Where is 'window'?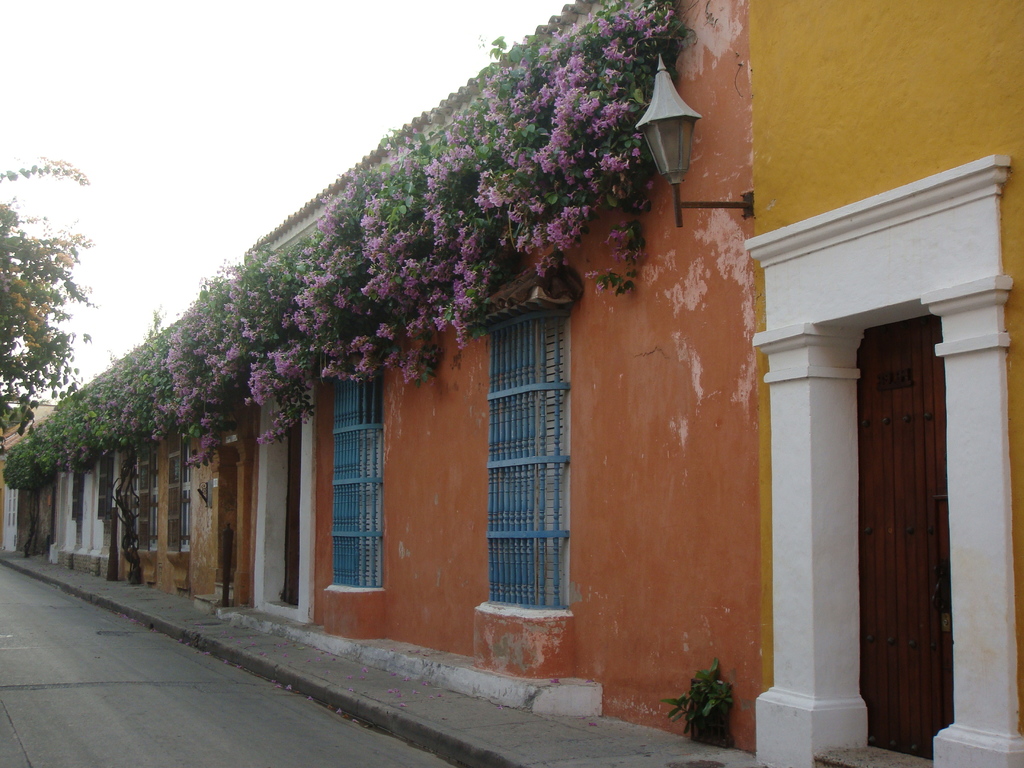
bbox=(476, 275, 569, 617).
